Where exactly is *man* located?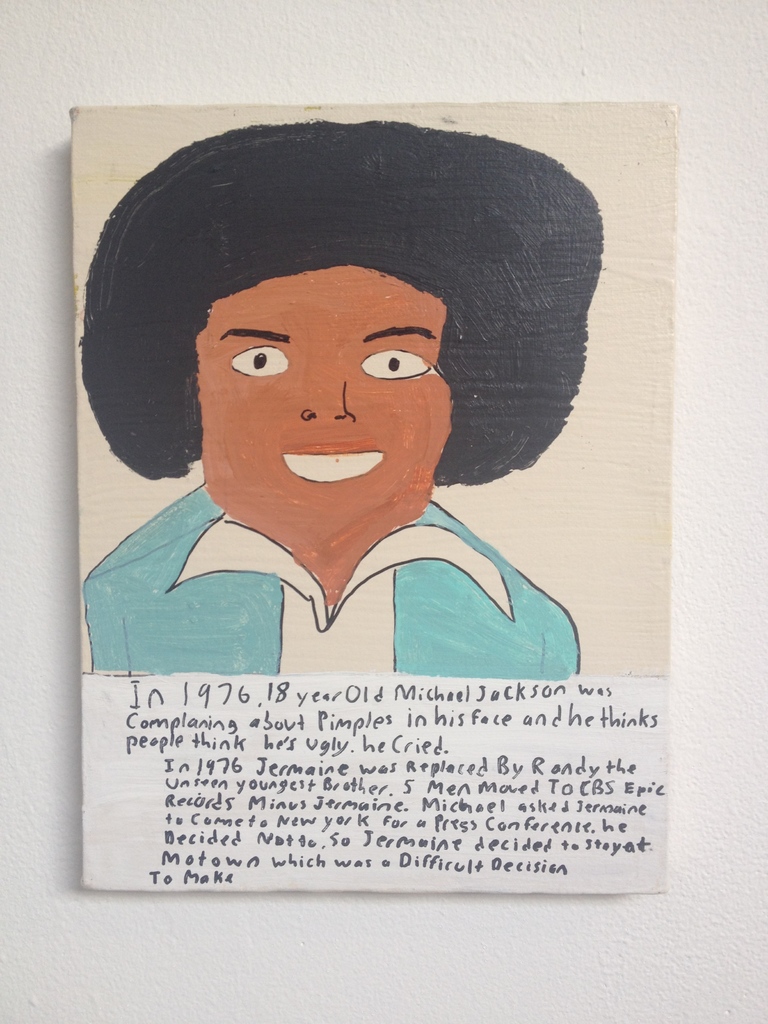
Its bounding box is Rect(81, 116, 604, 678).
